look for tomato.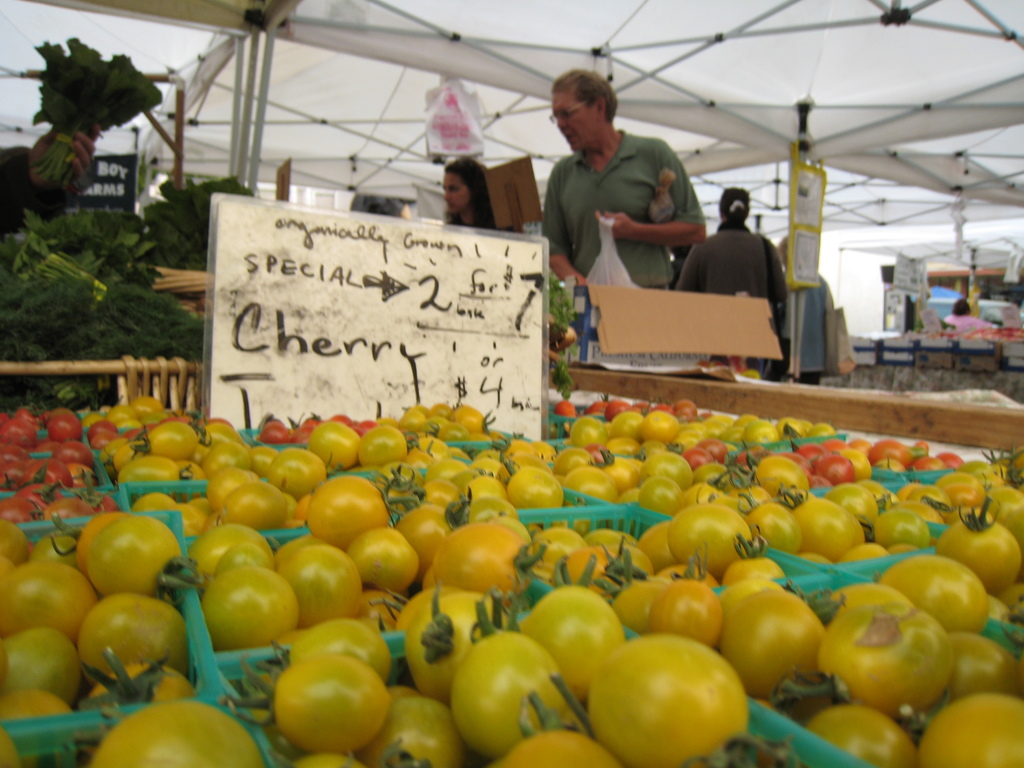
Found: Rect(0, 531, 30, 564).
